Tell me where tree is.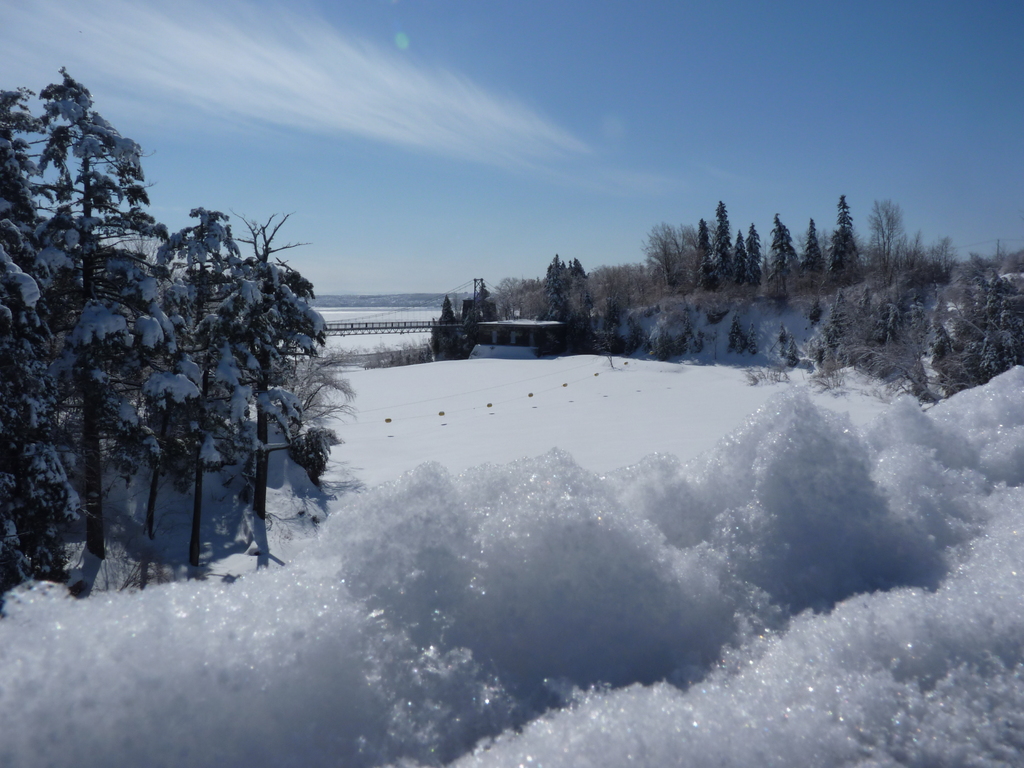
tree is at region(936, 237, 968, 294).
